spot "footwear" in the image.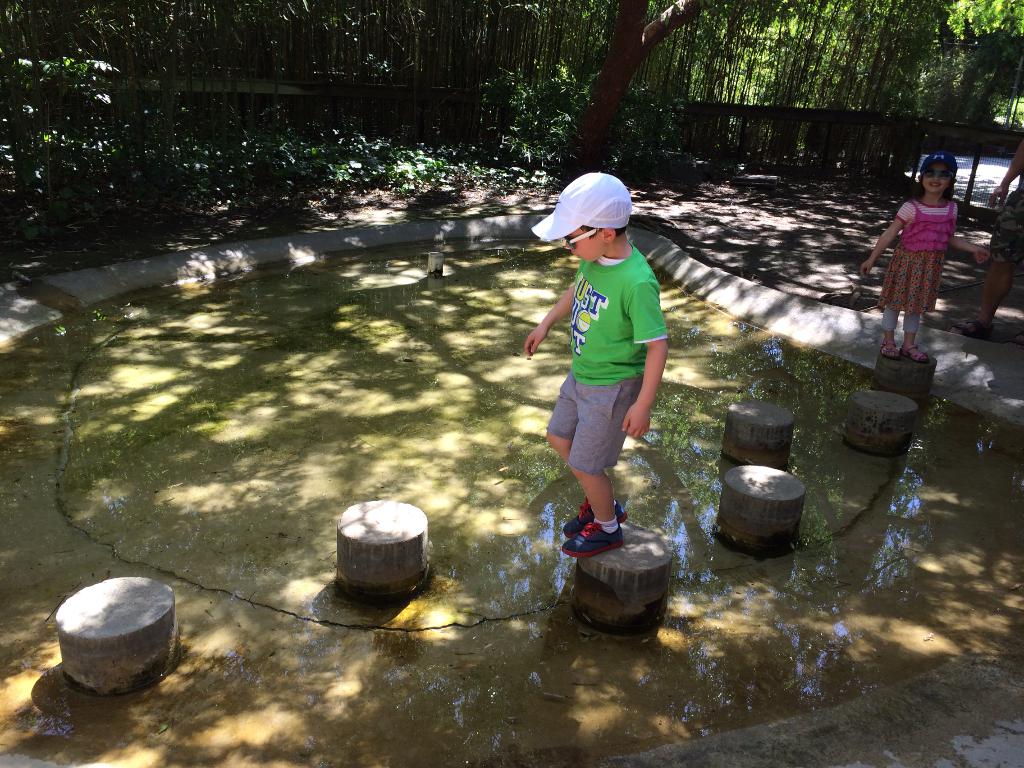
"footwear" found at bbox(559, 524, 623, 561).
